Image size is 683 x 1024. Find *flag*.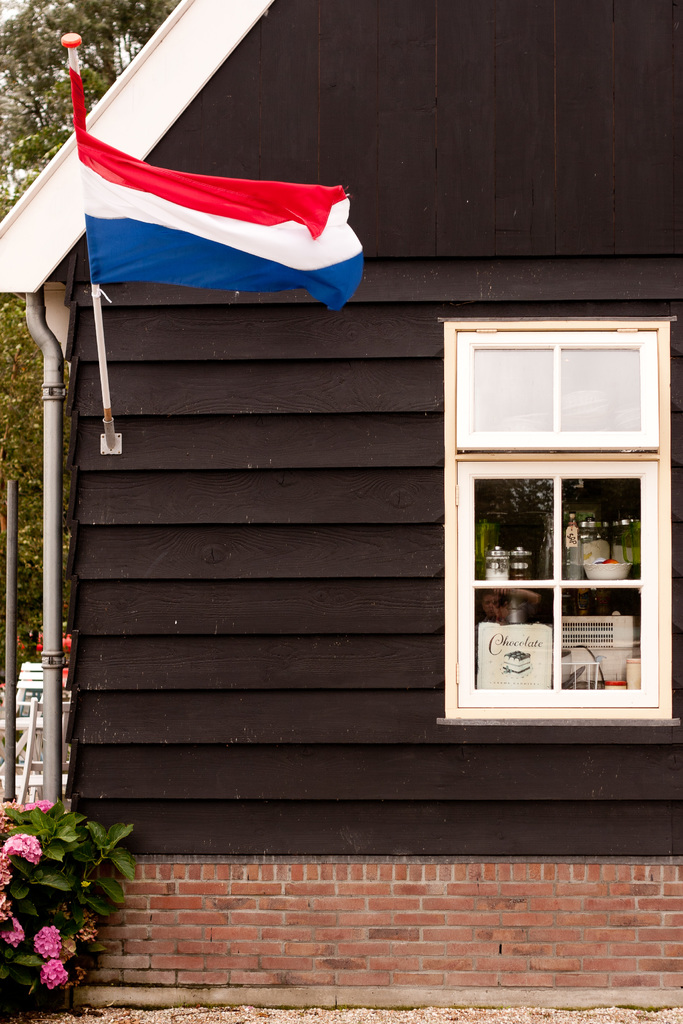
region(29, 134, 340, 292).
